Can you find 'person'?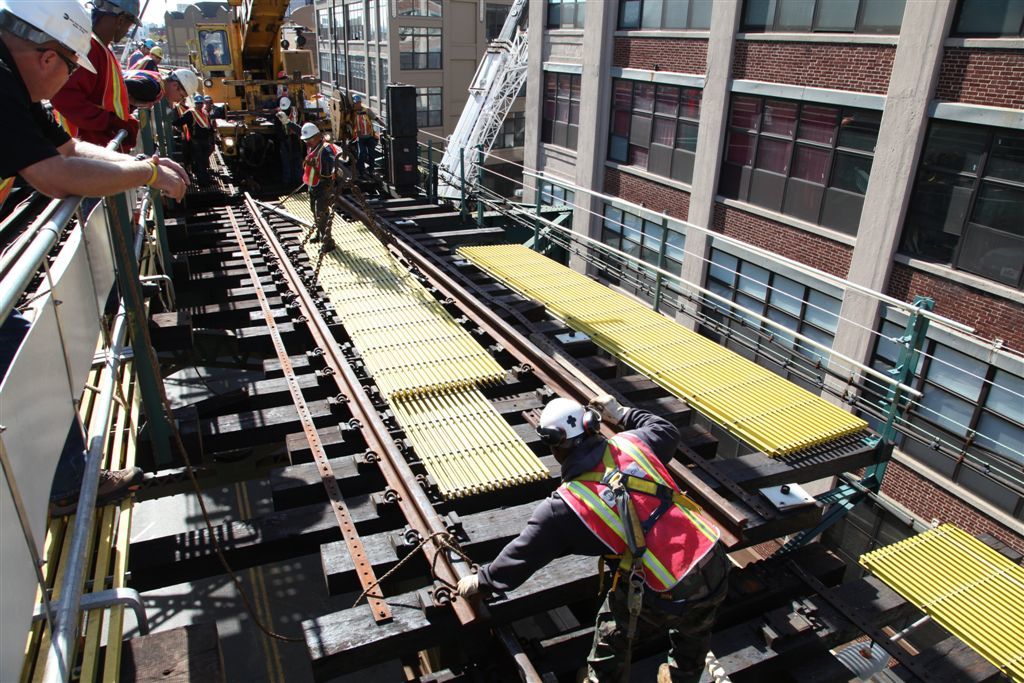
Yes, bounding box: [289, 123, 352, 261].
